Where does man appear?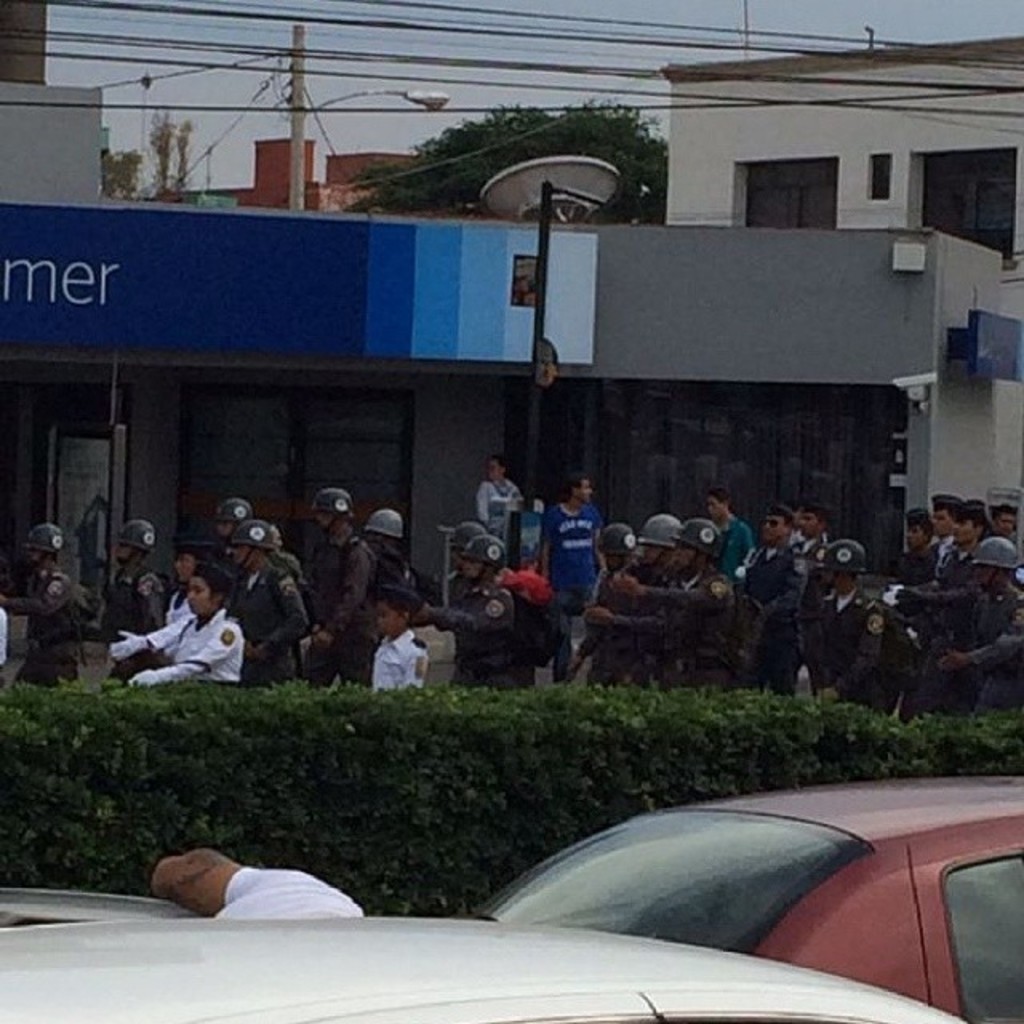
Appears at locate(891, 498, 965, 712).
